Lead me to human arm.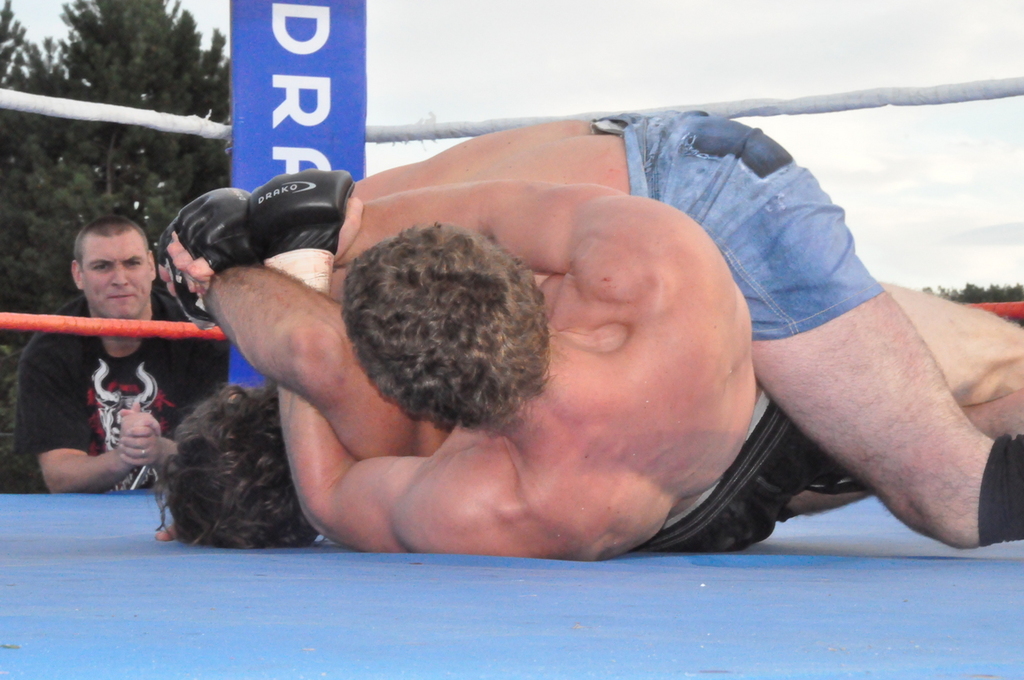
Lead to [left=33, top=372, right=156, bottom=499].
